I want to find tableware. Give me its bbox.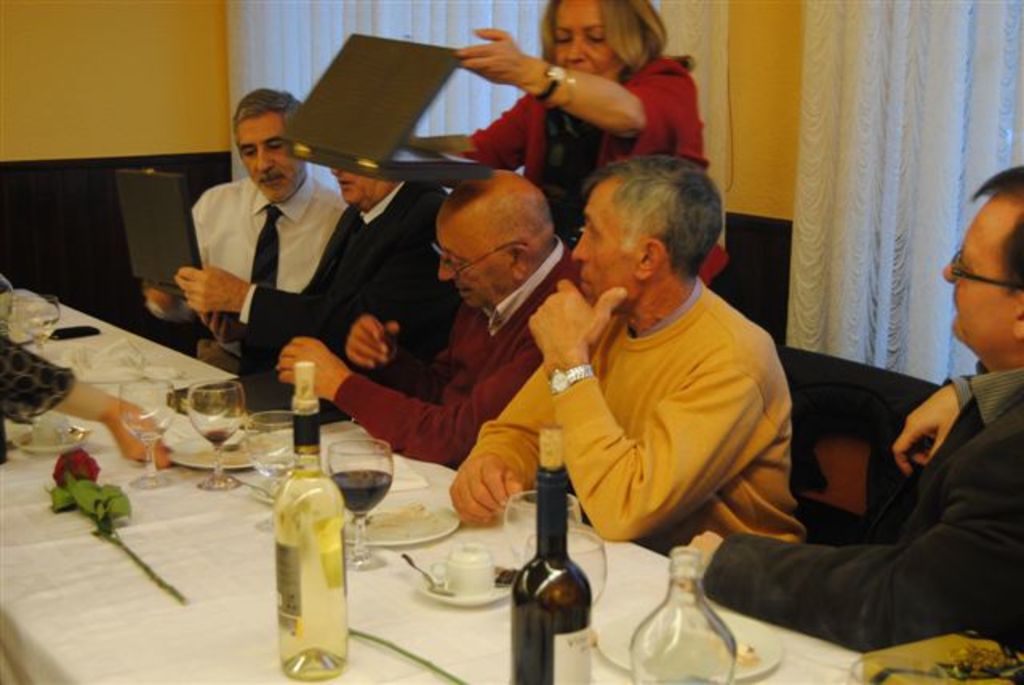
{"x1": 29, "y1": 416, "x2": 64, "y2": 443}.
